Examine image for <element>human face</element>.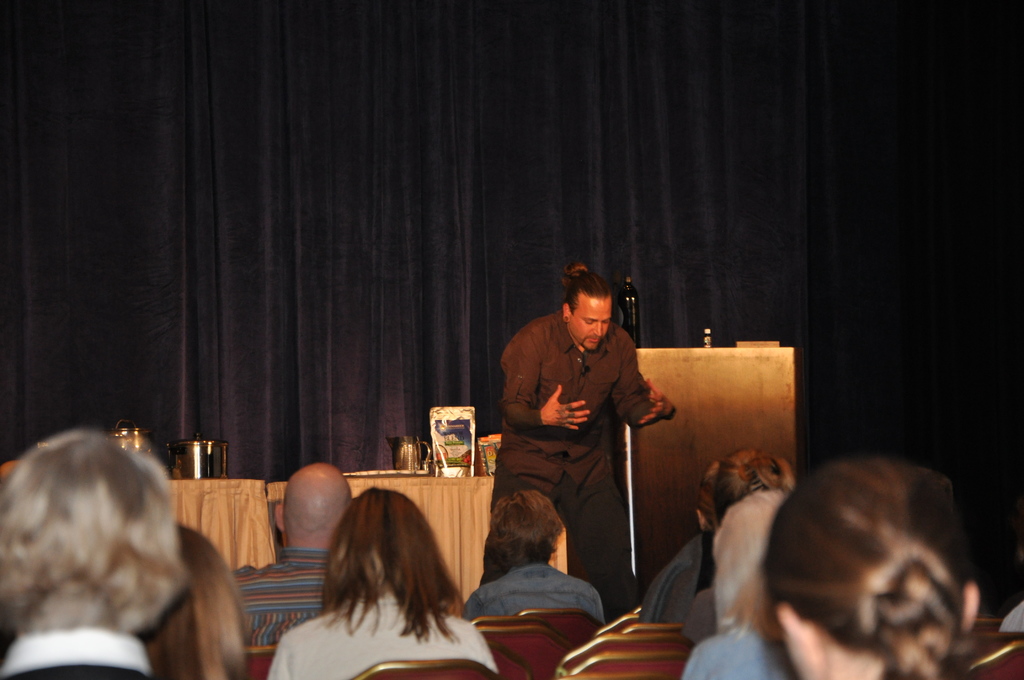
Examination result: BBox(565, 292, 612, 354).
